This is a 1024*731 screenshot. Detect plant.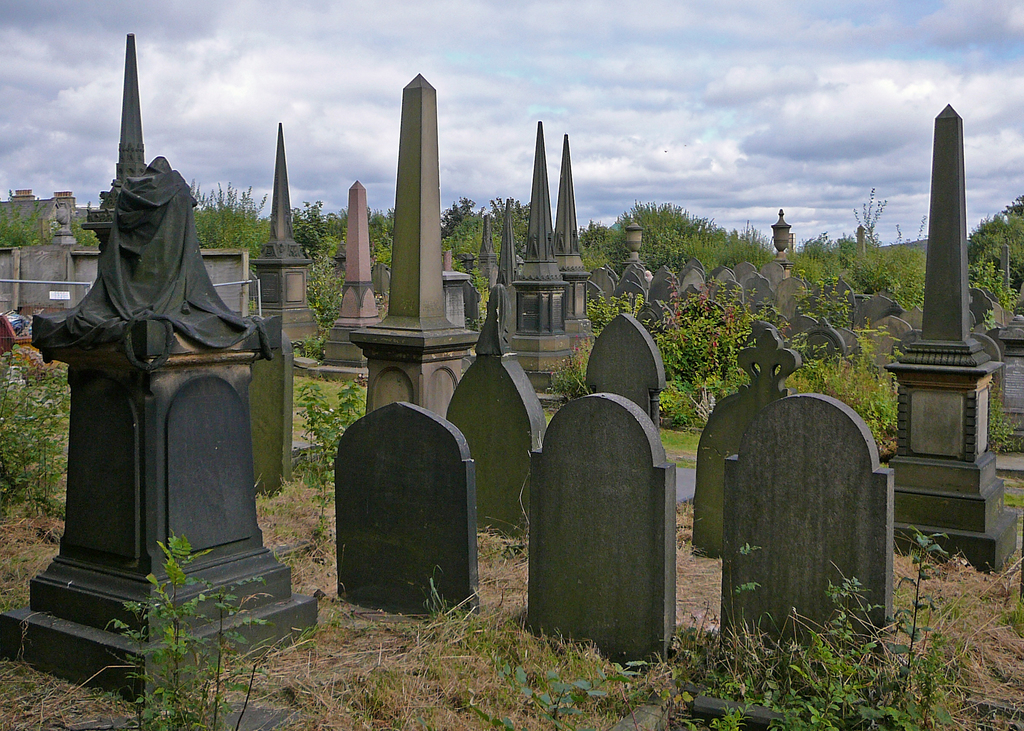
BBox(371, 287, 396, 316).
